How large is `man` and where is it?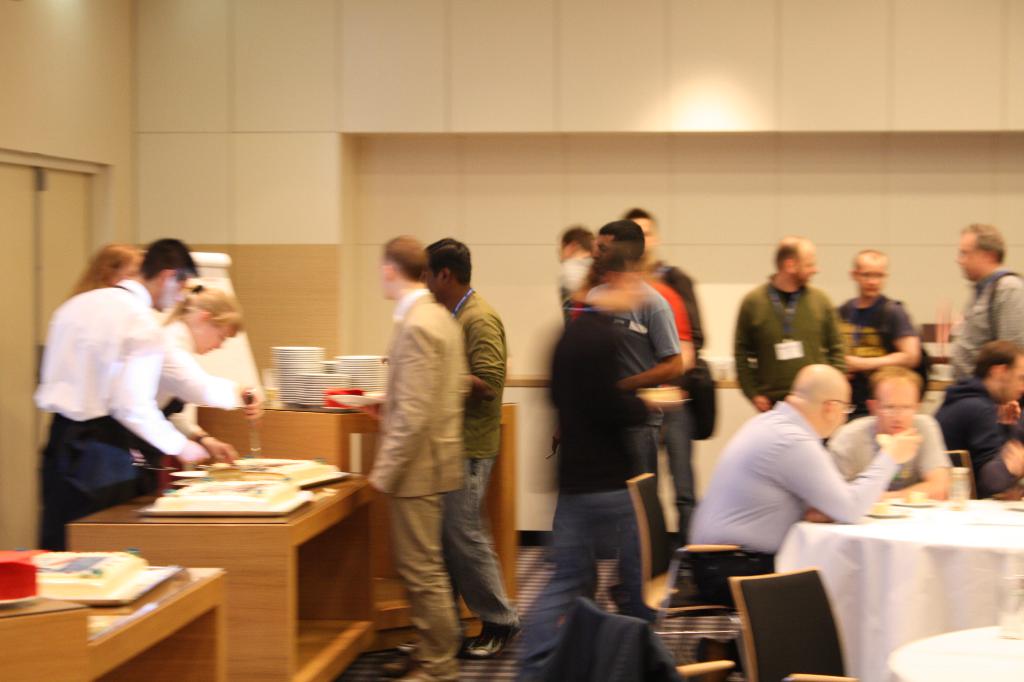
Bounding box: <box>548,222,676,563</box>.
